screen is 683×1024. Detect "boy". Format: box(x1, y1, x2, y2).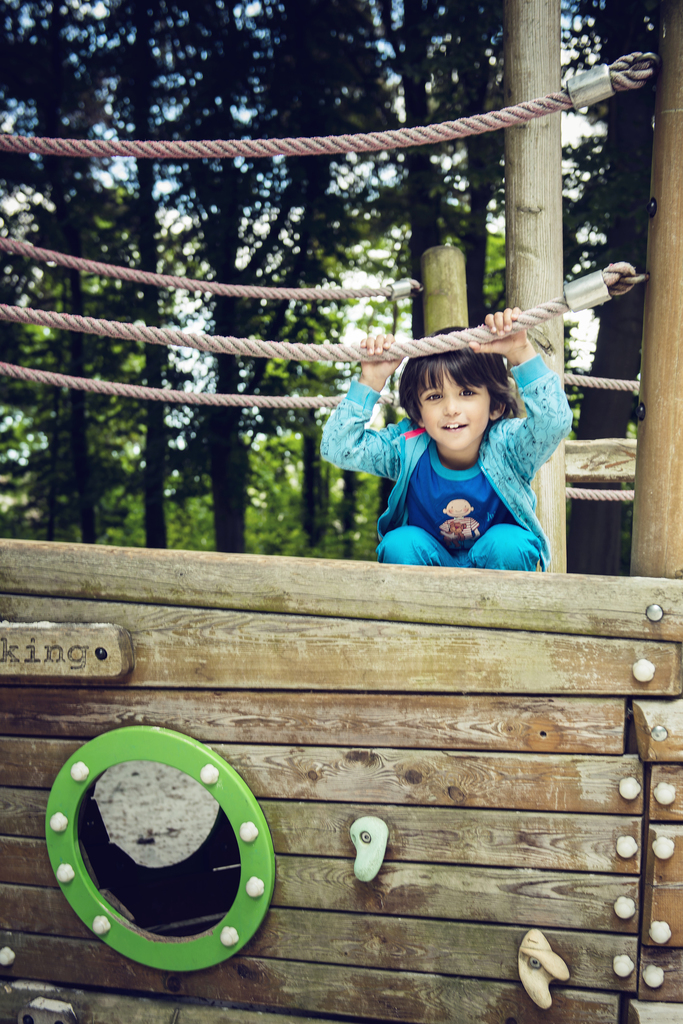
box(347, 331, 562, 570).
